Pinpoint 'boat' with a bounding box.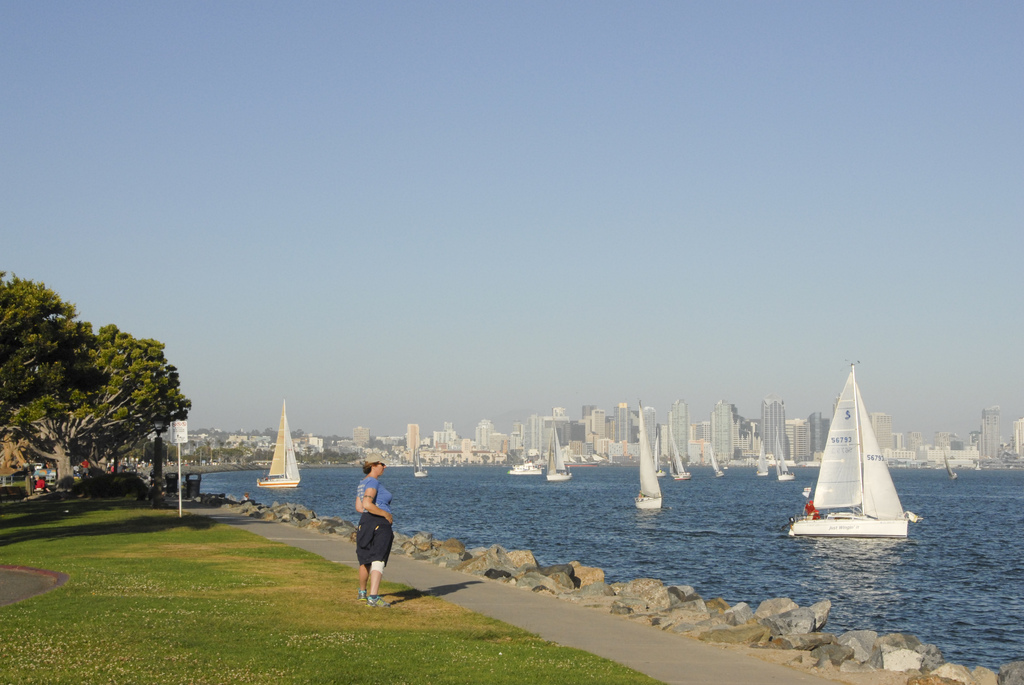
locate(646, 421, 666, 478).
